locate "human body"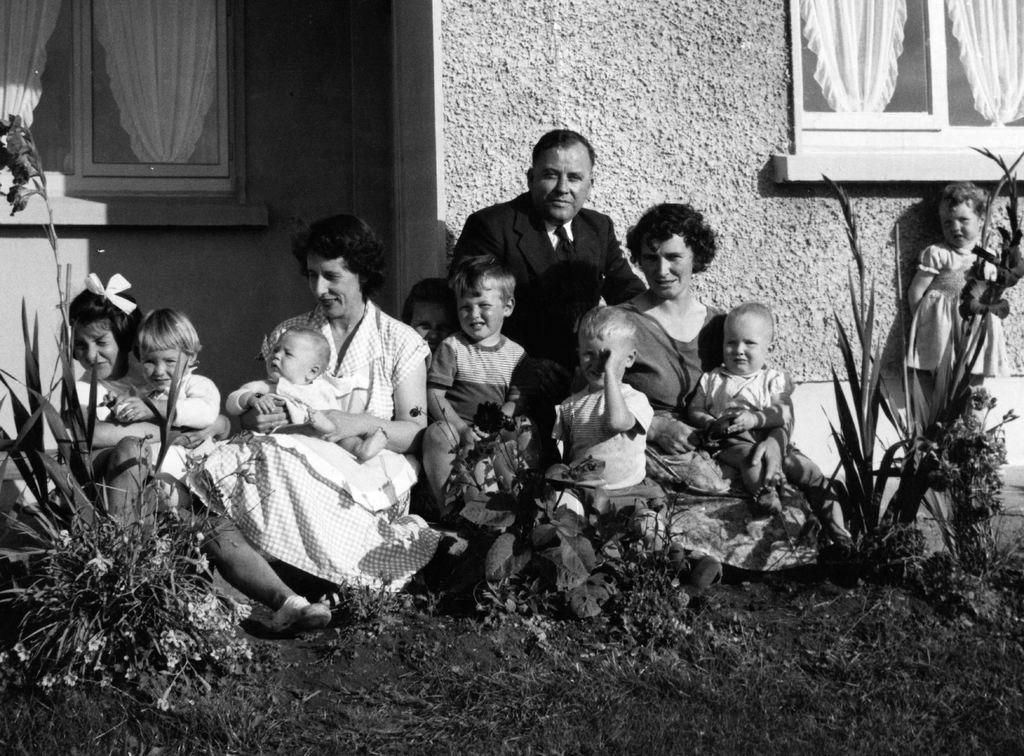
[x1=614, y1=282, x2=846, y2=589]
